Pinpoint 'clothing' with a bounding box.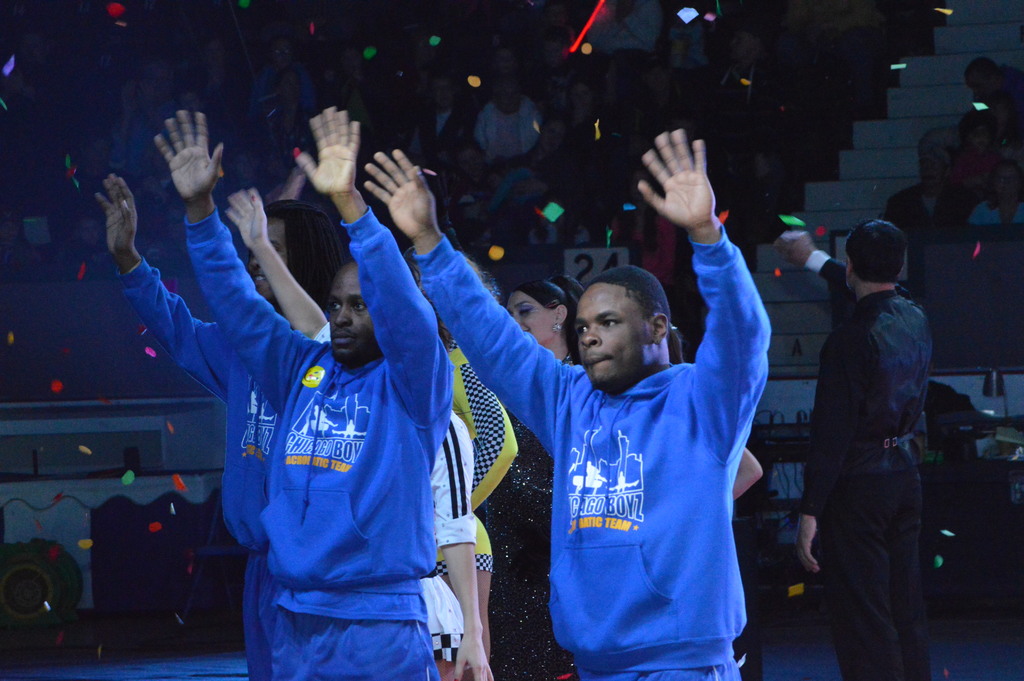
x1=492, y1=288, x2=793, y2=664.
